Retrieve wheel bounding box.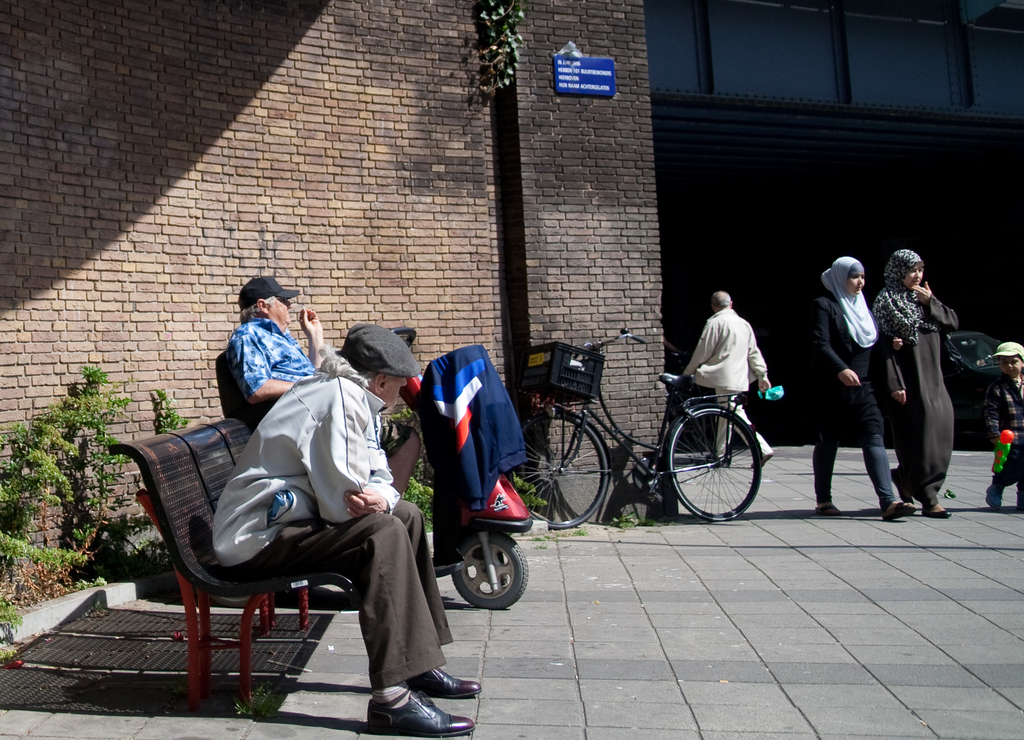
Bounding box: <bbox>508, 410, 607, 529</bbox>.
